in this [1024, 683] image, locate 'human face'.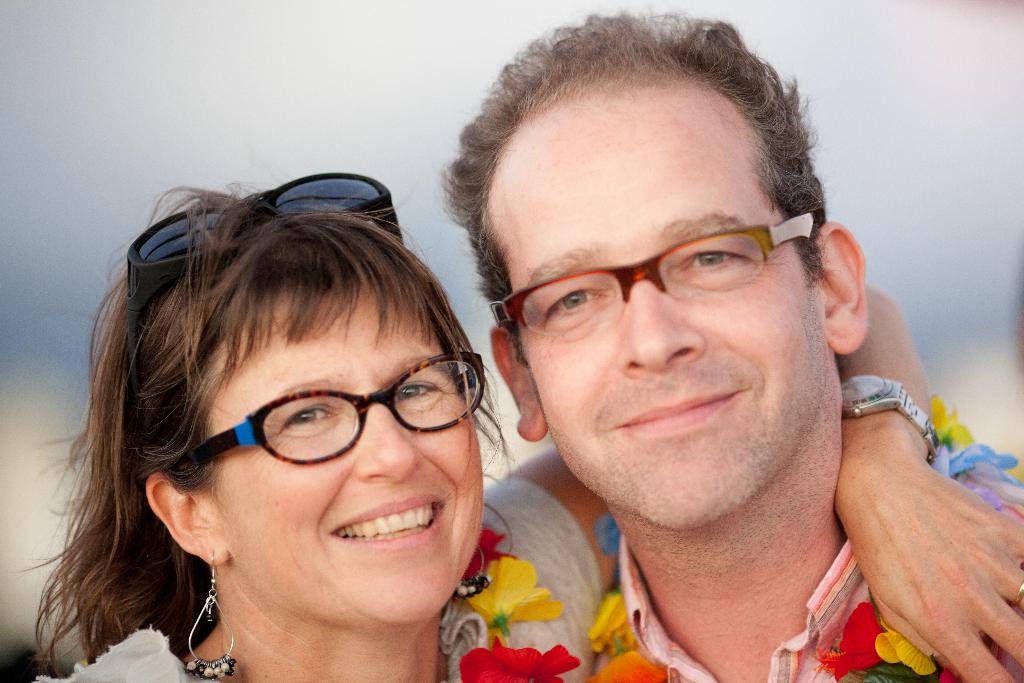
Bounding box: 501/90/811/546.
